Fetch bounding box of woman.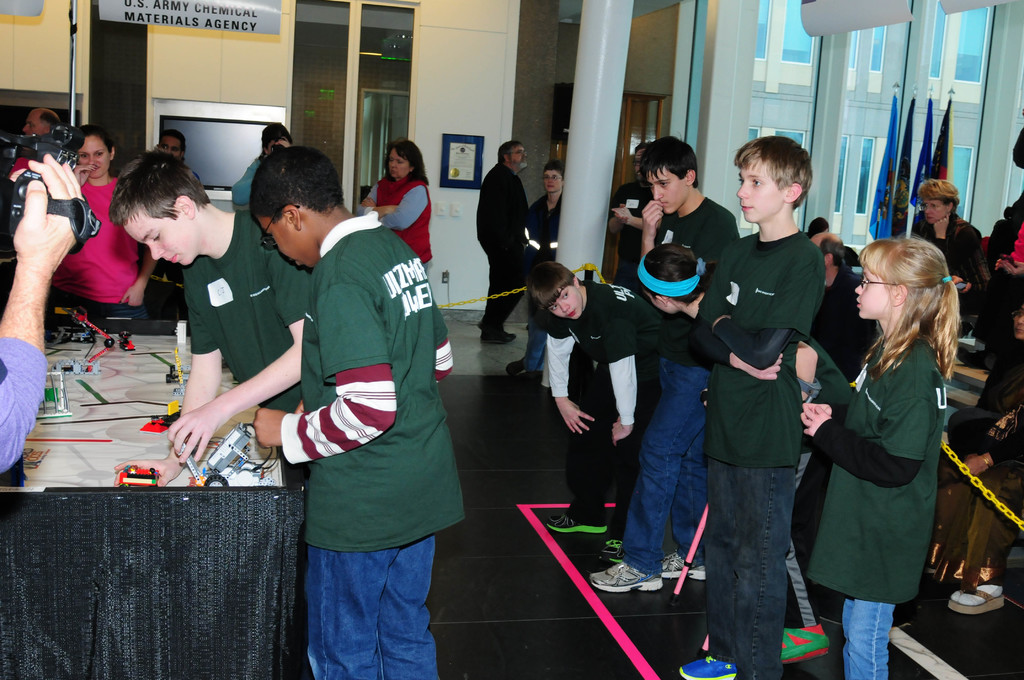
Bbox: crop(501, 156, 573, 384).
